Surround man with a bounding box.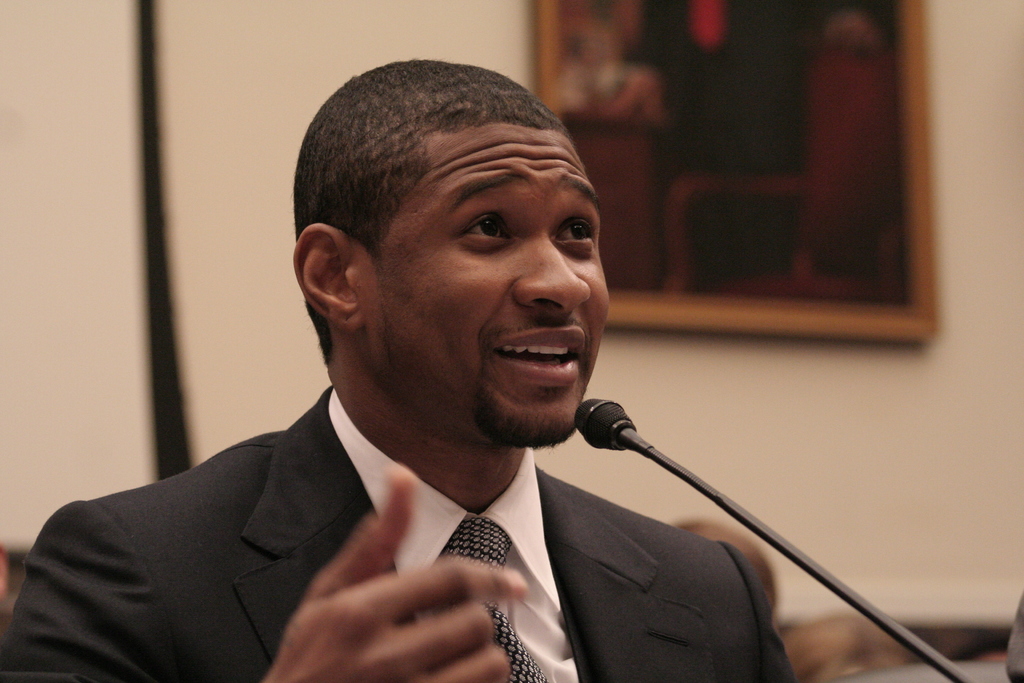
(0,53,798,682).
